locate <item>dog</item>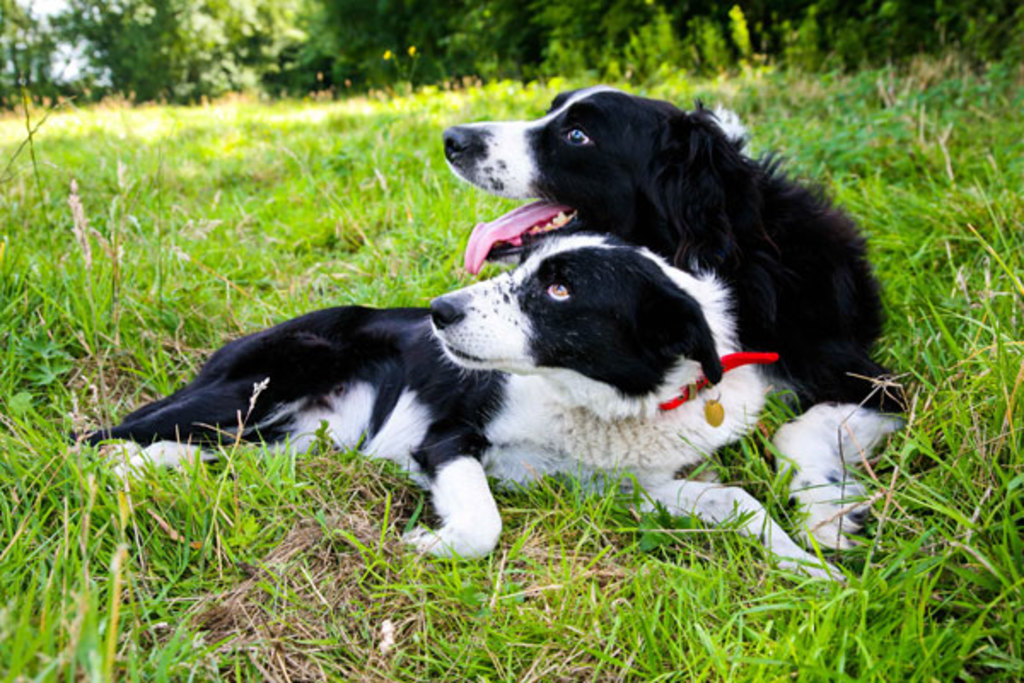
[67, 232, 847, 591]
